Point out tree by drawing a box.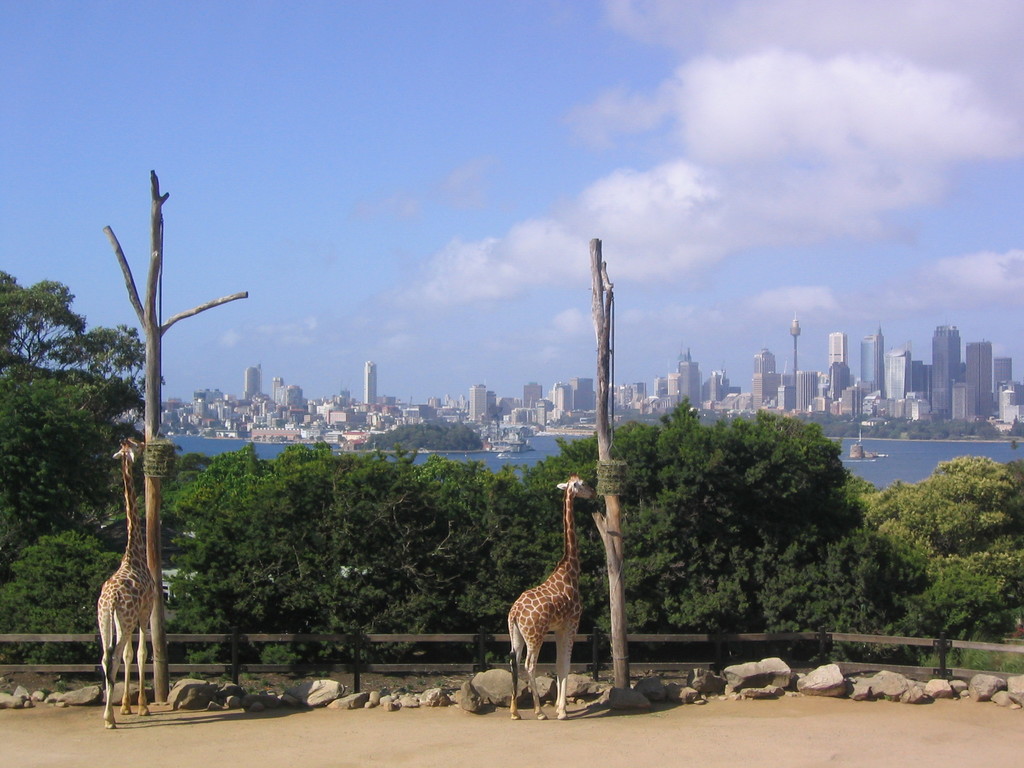
<region>0, 266, 154, 675</region>.
